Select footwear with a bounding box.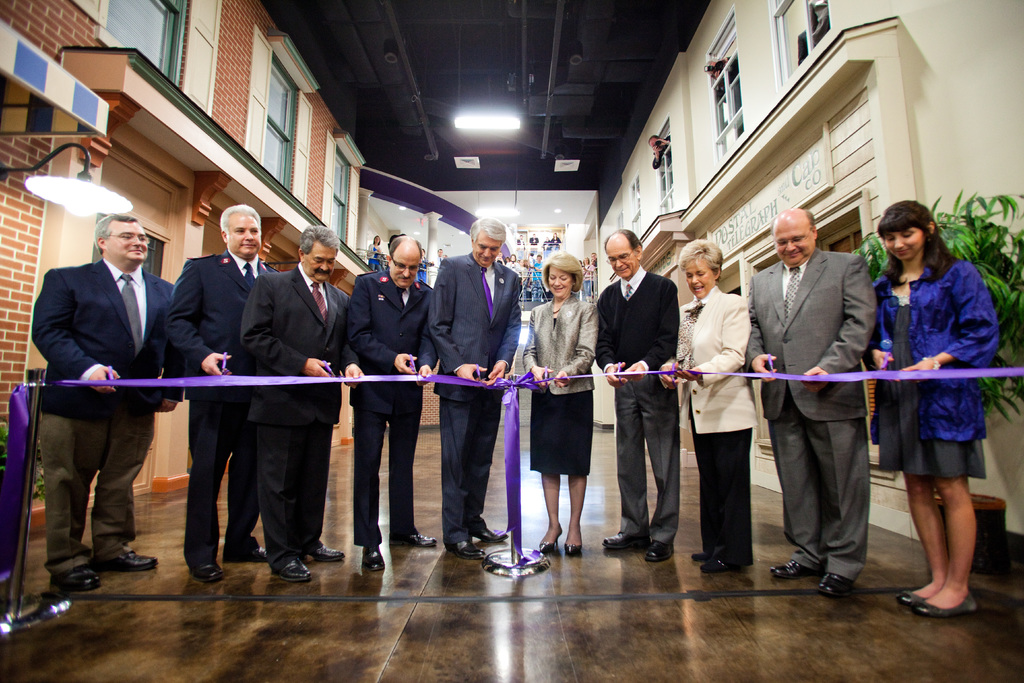
301/545/354/565.
